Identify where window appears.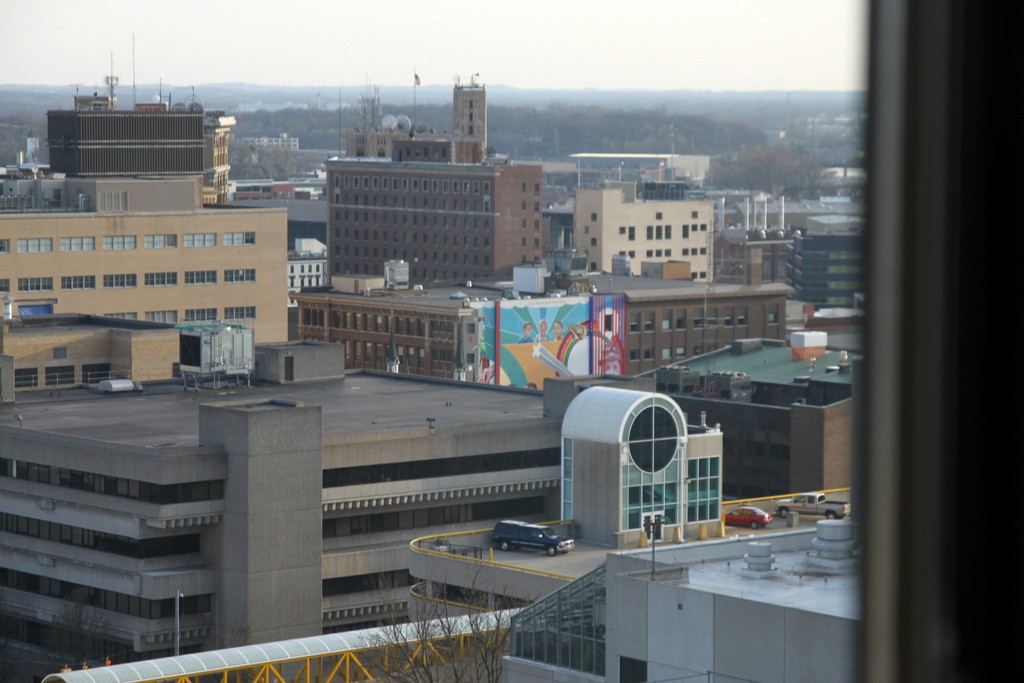
Appears at x1=221, y1=268, x2=254, y2=282.
